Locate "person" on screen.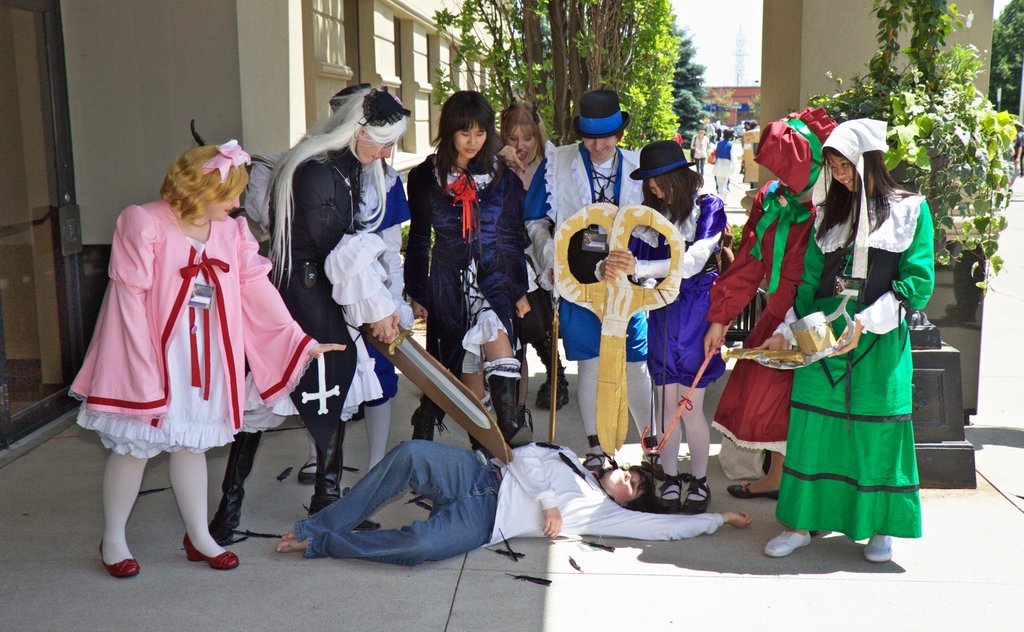
On screen at detection(409, 89, 544, 455).
